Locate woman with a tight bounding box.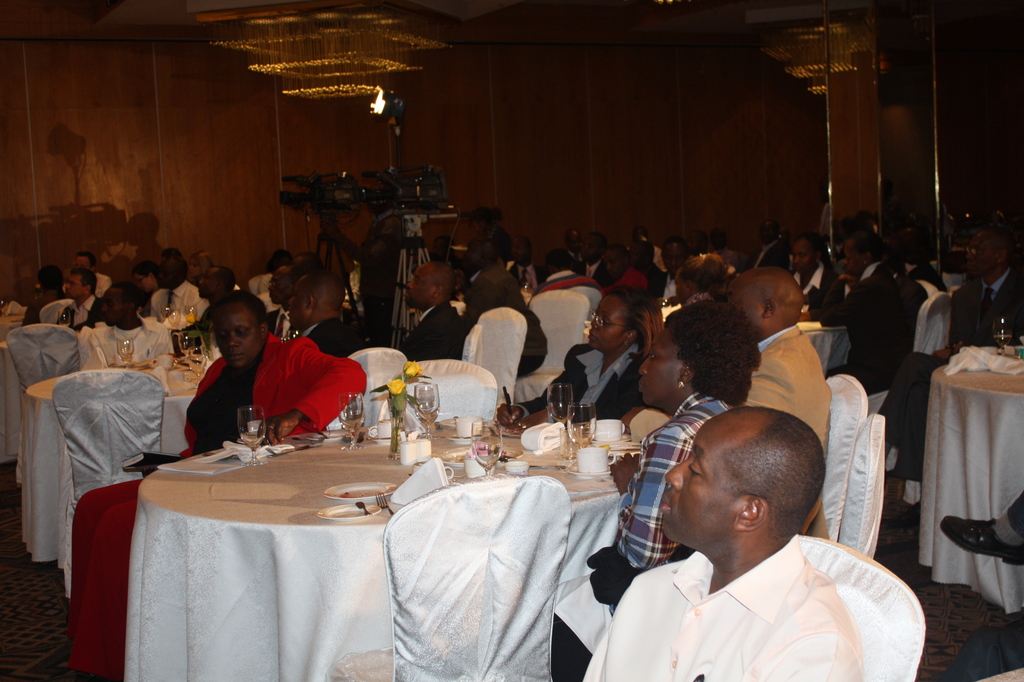
(left=792, top=230, right=846, bottom=322).
